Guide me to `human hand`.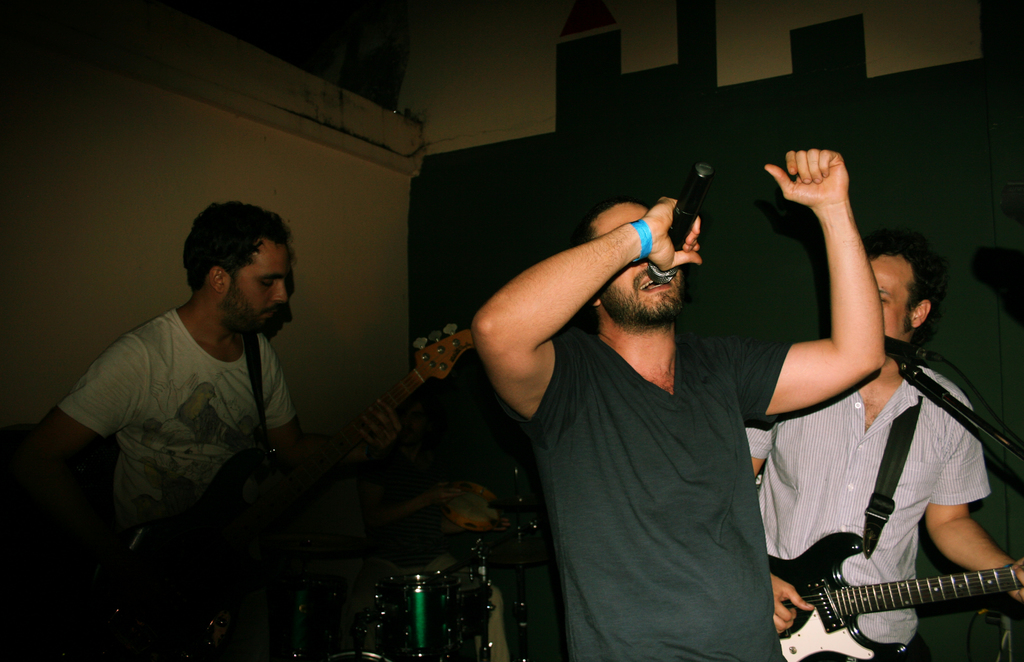
Guidance: [355,398,404,457].
